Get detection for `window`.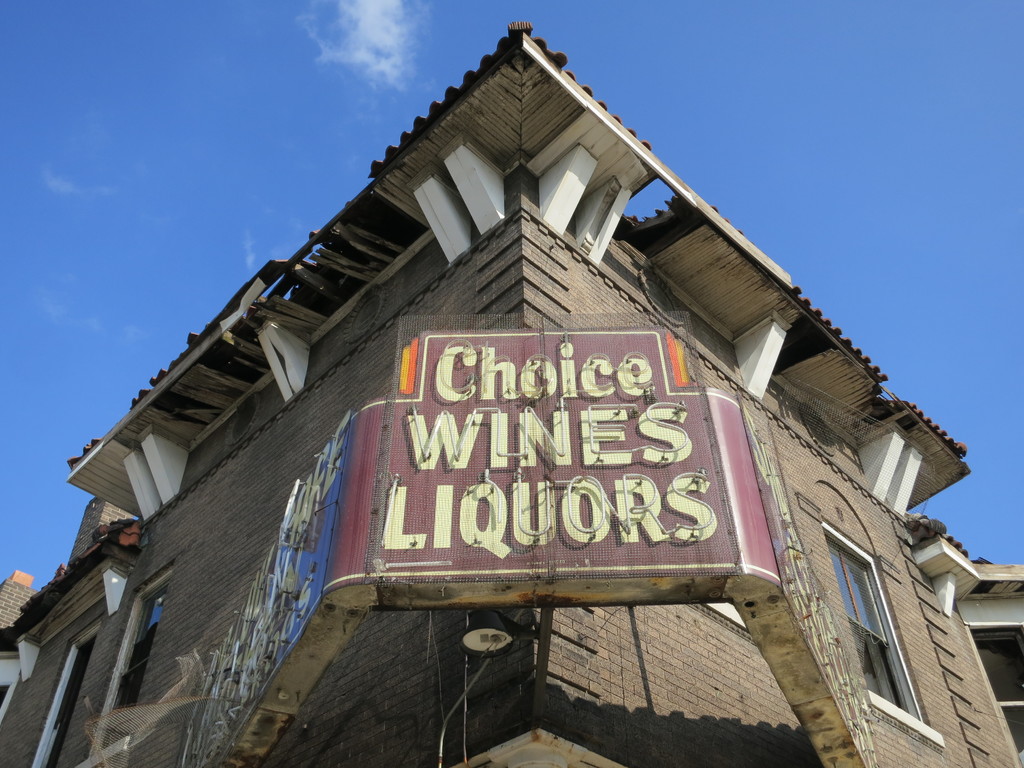
Detection: box(86, 573, 179, 756).
